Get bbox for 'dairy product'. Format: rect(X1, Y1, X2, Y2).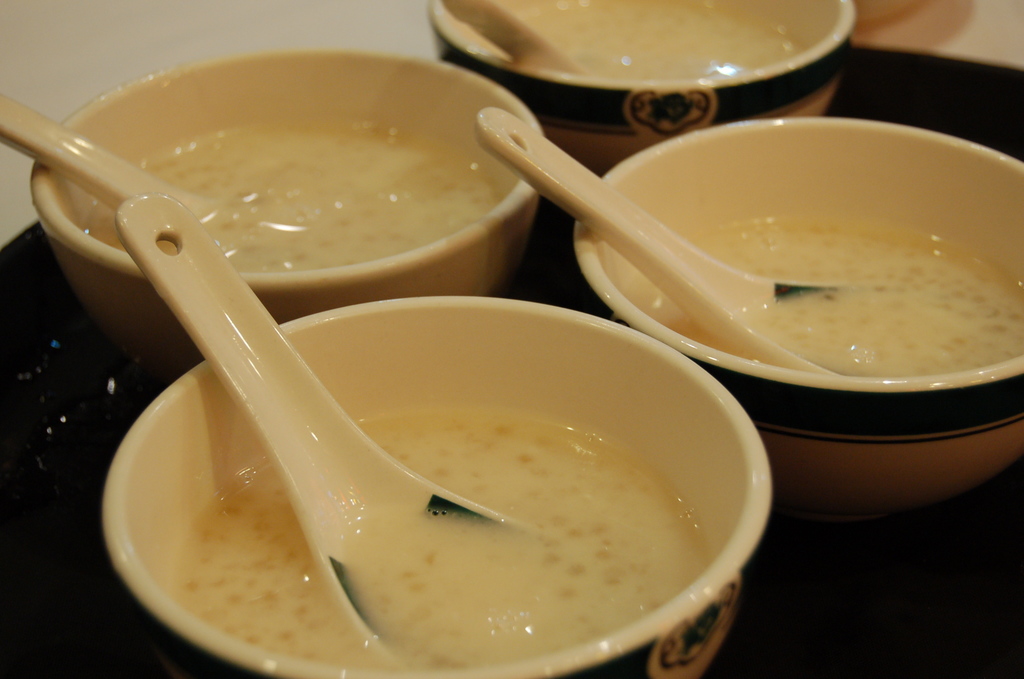
rect(650, 220, 1016, 375).
